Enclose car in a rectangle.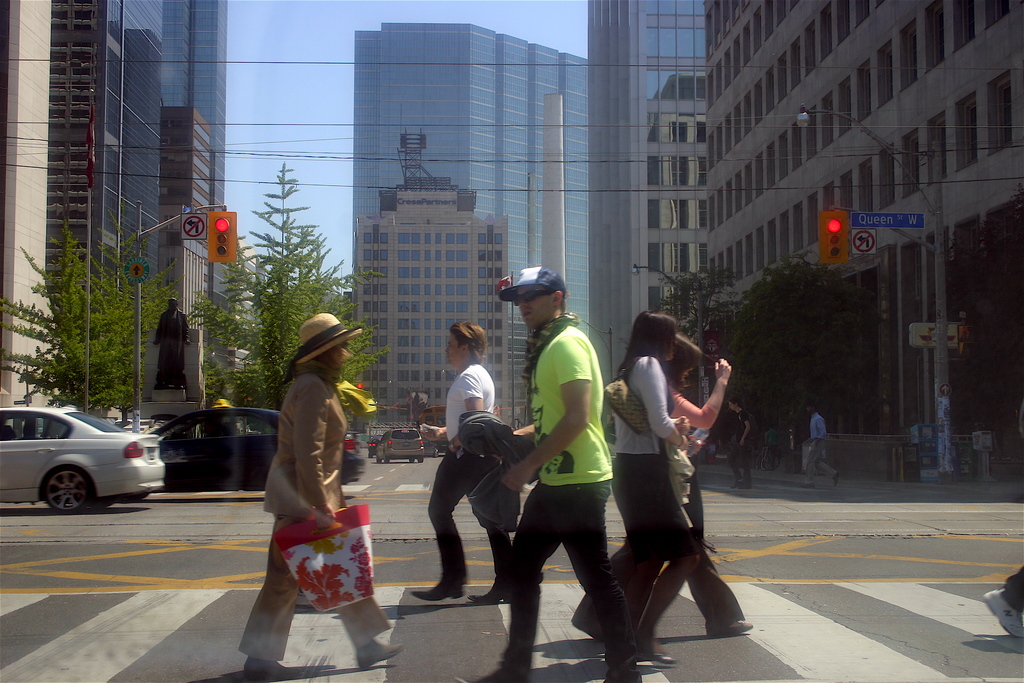
bbox=[366, 422, 425, 461].
